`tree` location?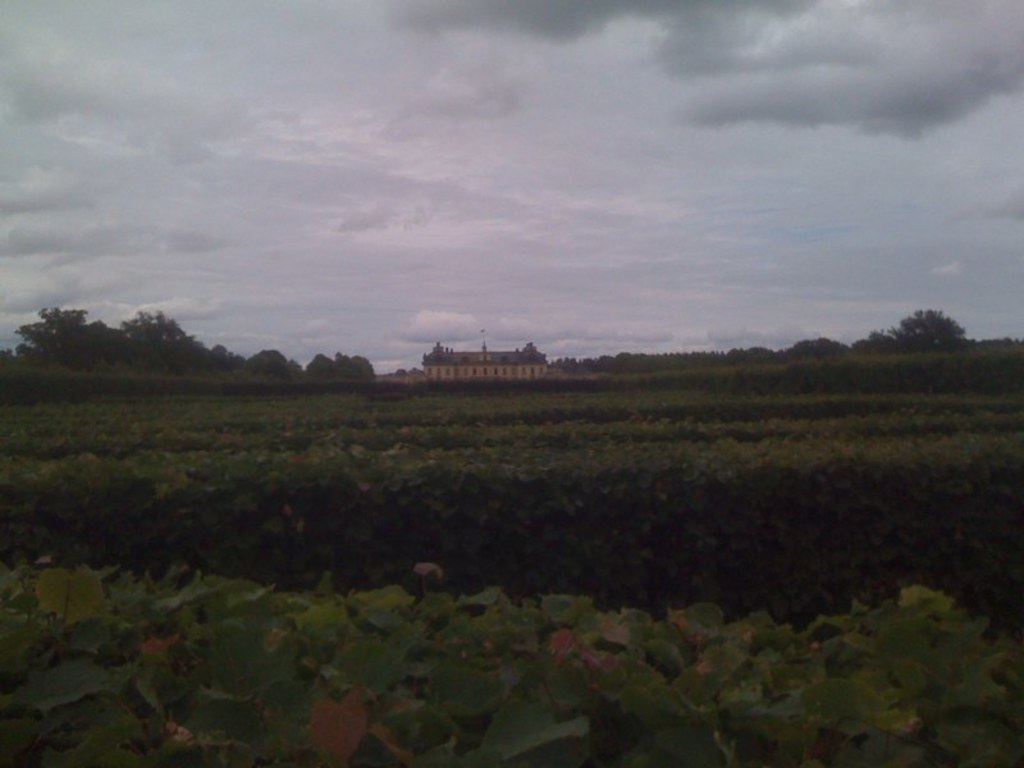
l=14, t=305, r=232, b=370
